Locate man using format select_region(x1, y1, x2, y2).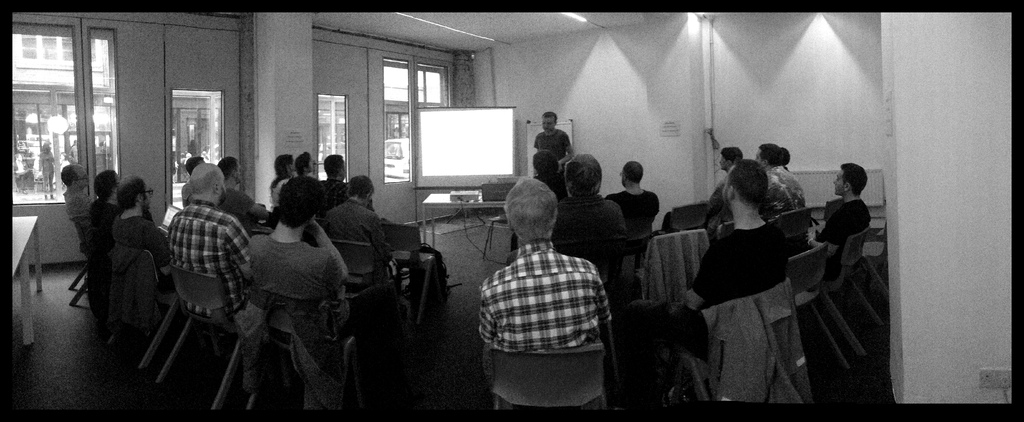
select_region(746, 143, 795, 216).
